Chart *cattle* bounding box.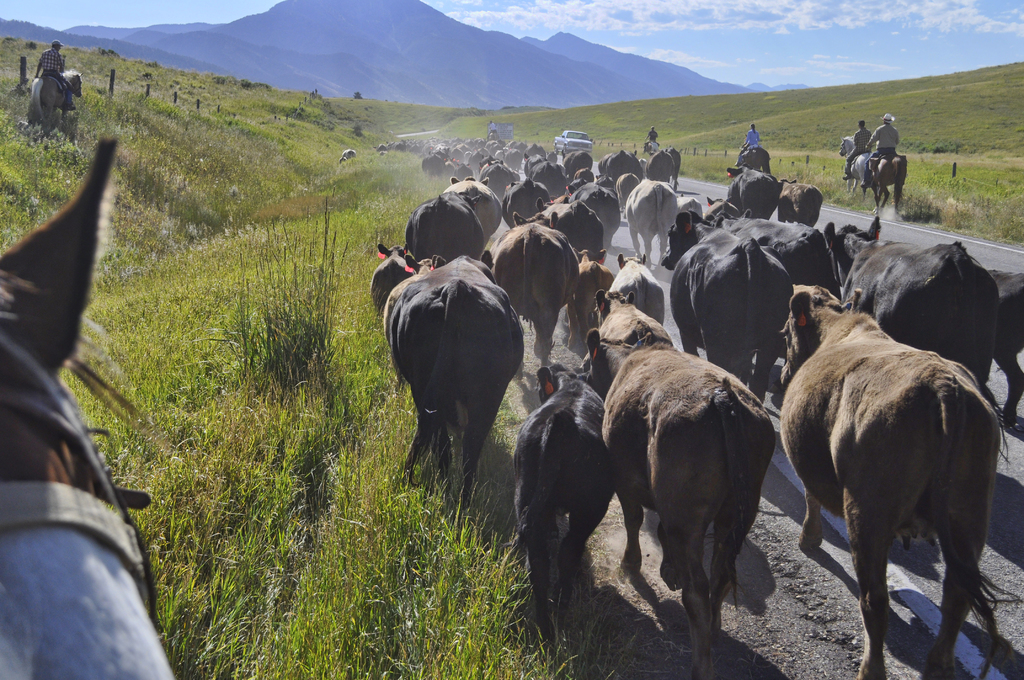
Charted: <bbox>653, 209, 795, 403</bbox>.
